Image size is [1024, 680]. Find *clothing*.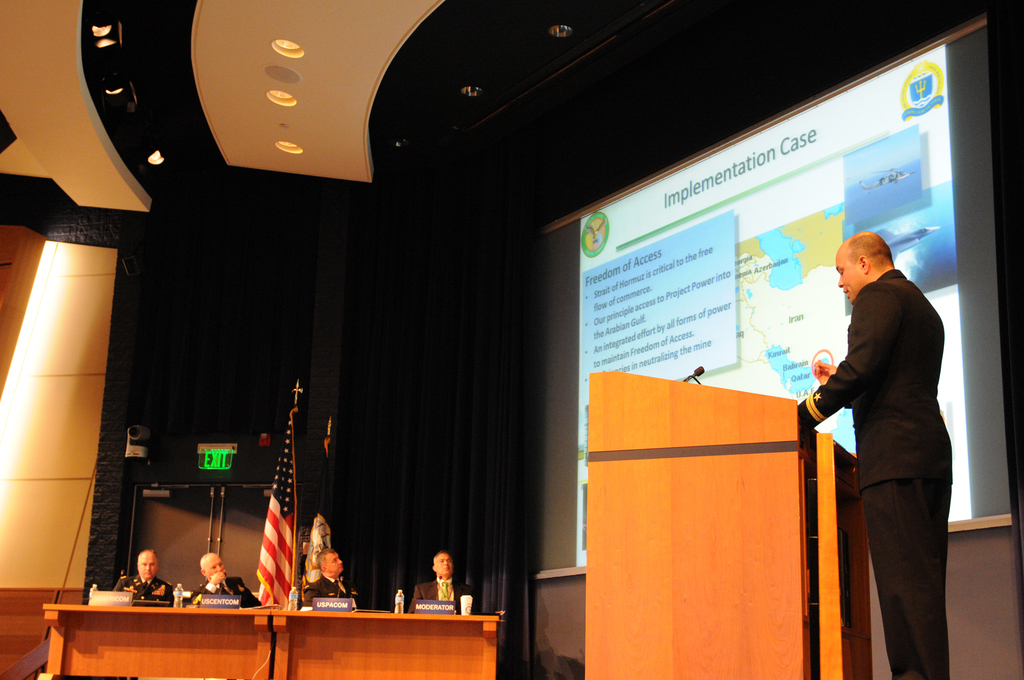
(301, 579, 356, 610).
